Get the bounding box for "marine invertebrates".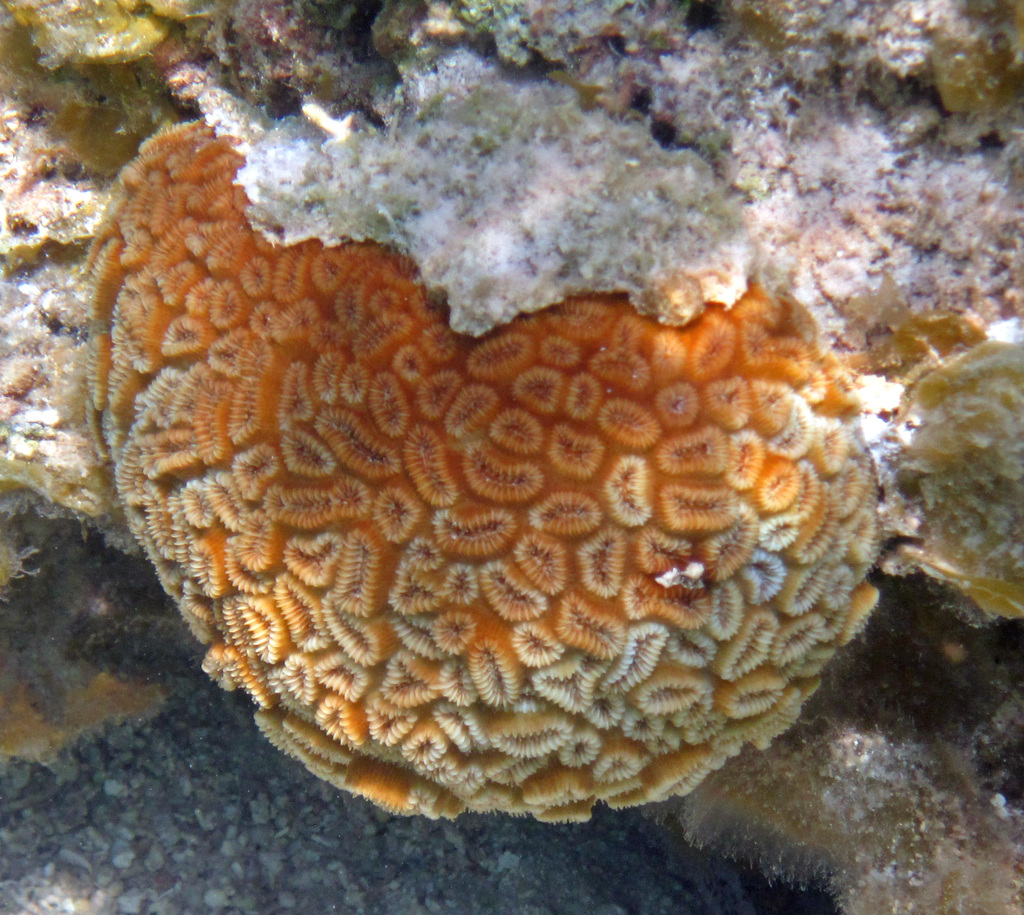
box=[12, 0, 250, 77].
